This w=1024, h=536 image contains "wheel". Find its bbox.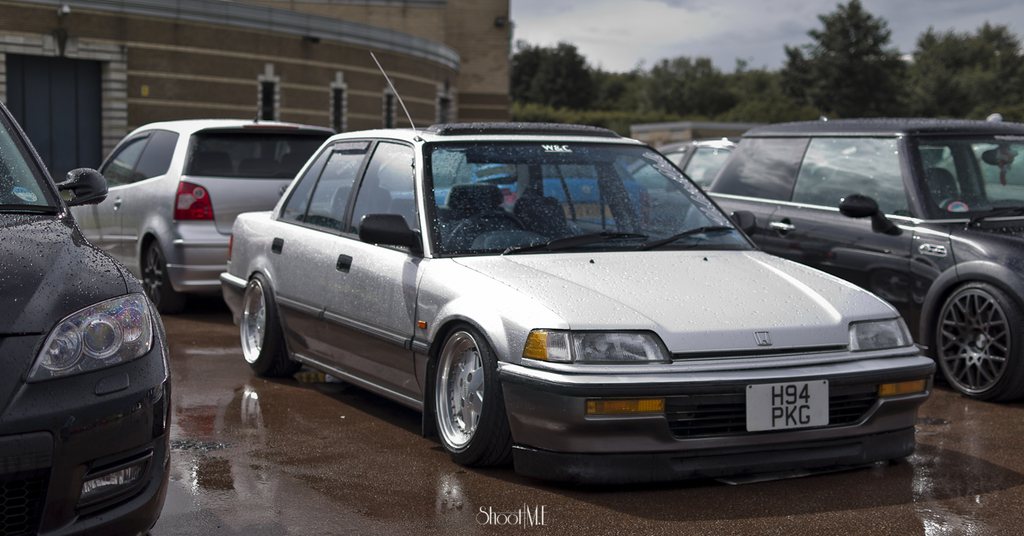
left=925, top=273, right=1023, bottom=409.
